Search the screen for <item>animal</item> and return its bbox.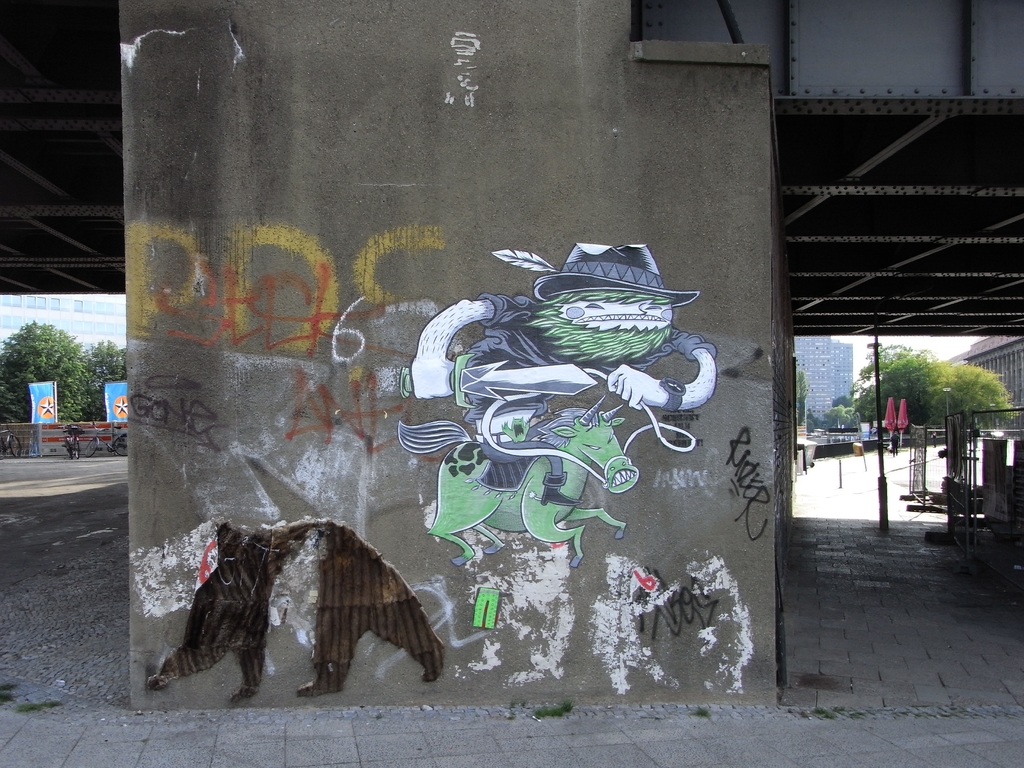
Found: (146, 528, 446, 704).
